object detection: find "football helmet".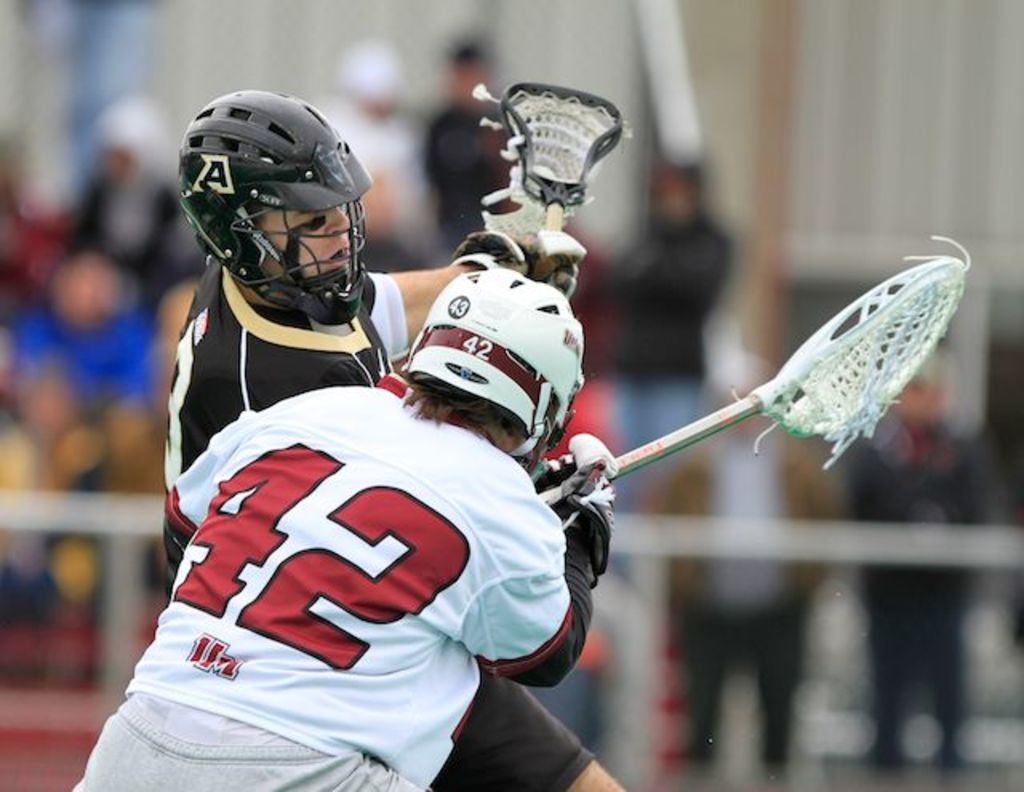
171:88:373:330.
